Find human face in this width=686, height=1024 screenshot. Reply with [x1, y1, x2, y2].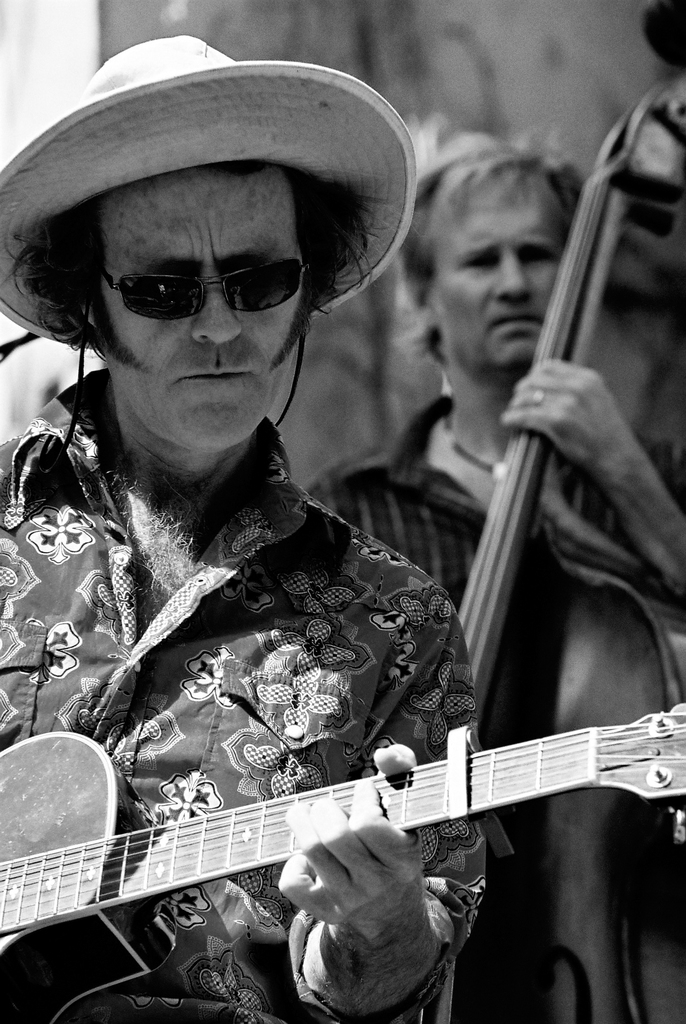
[97, 179, 301, 450].
